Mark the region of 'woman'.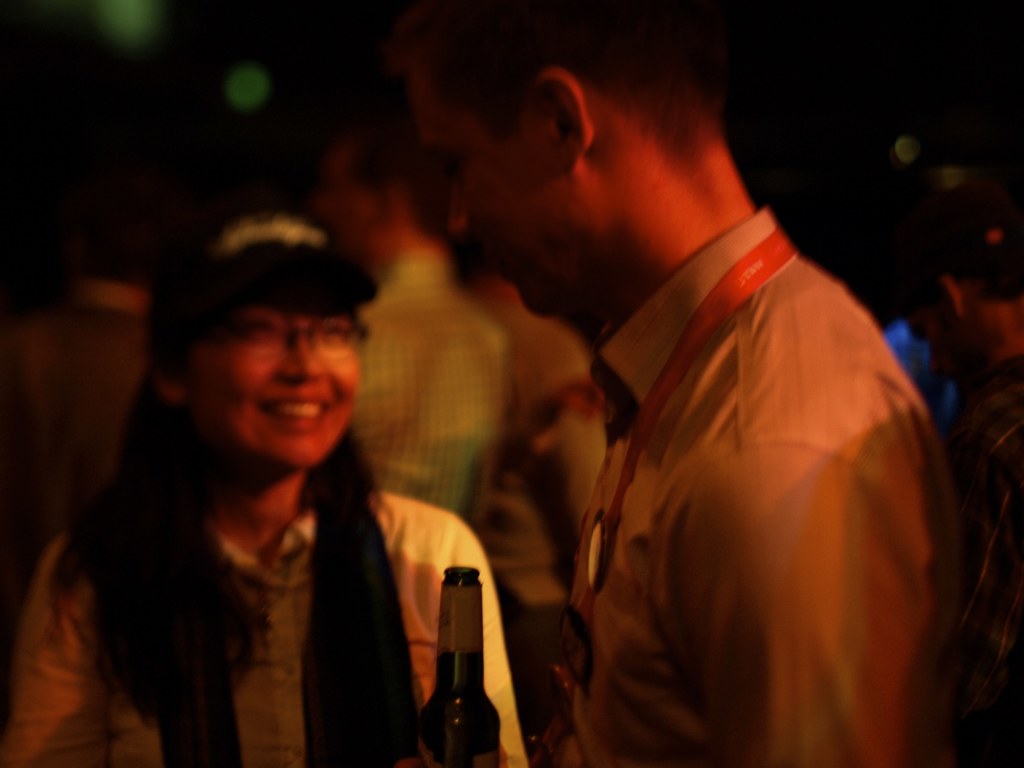
Region: (left=49, top=189, right=526, bottom=767).
